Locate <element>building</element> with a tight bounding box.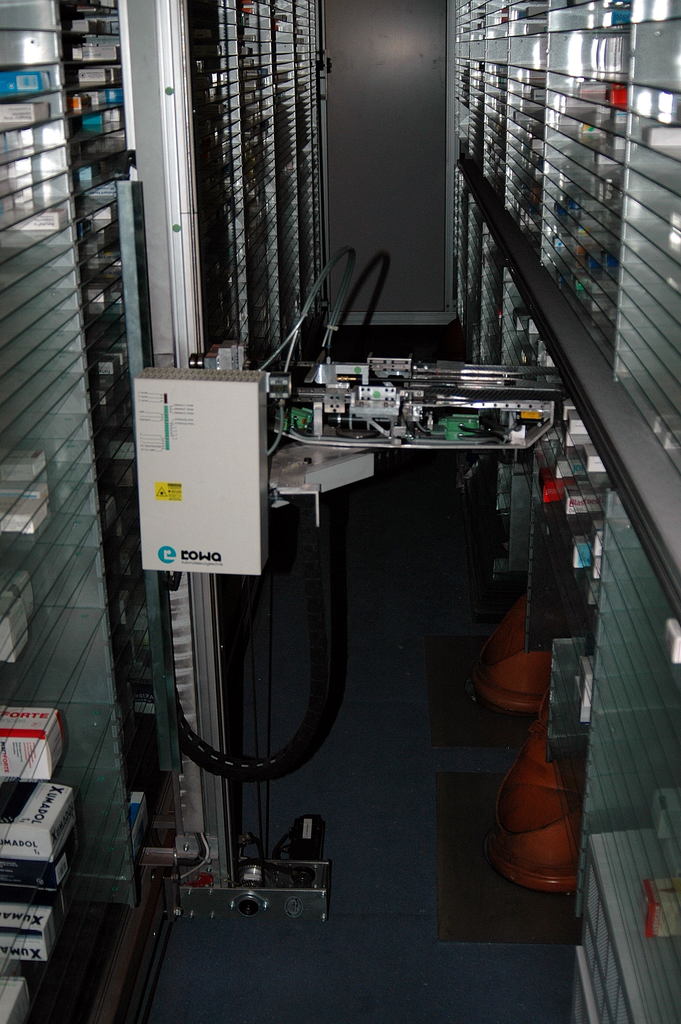
Rect(0, 0, 680, 1023).
